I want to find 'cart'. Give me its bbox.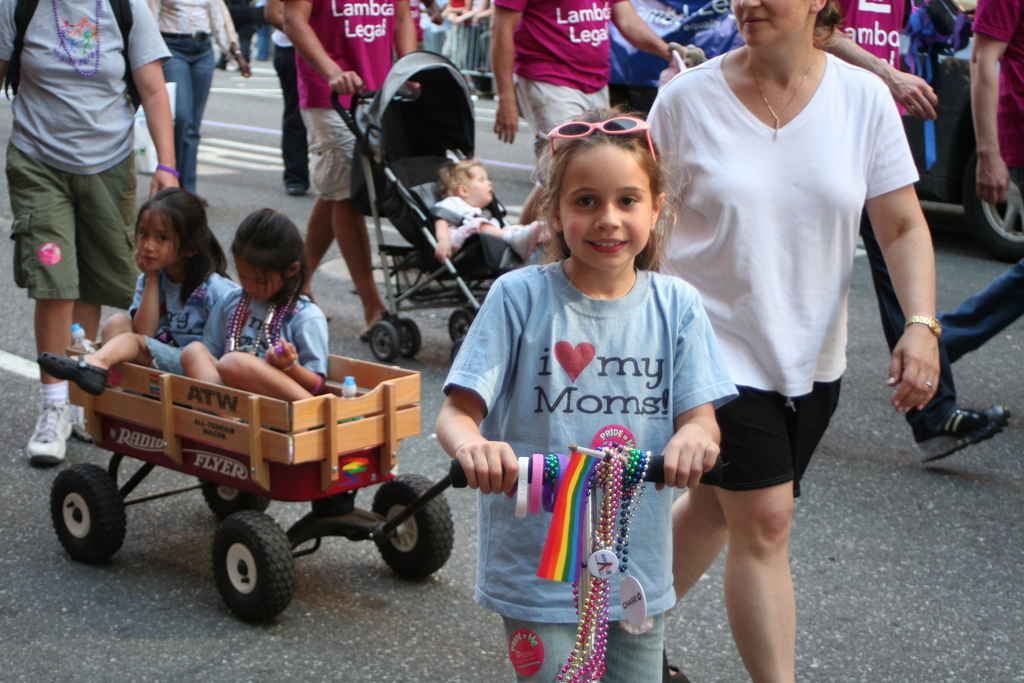
329:51:548:365.
